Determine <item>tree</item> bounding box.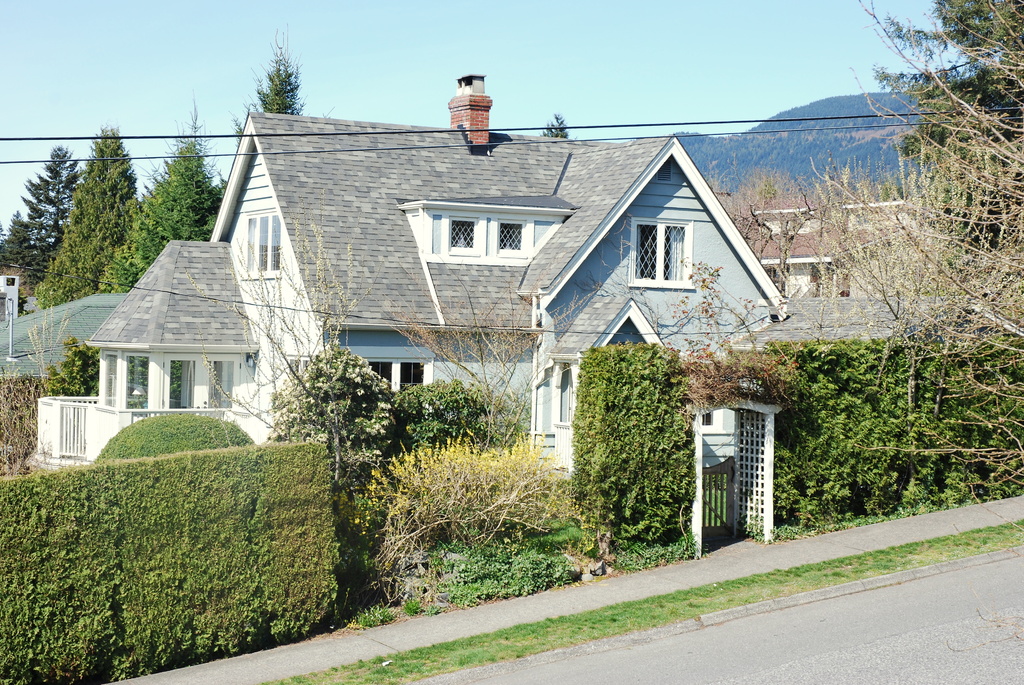
Determined: Rect(870, 0, 1023, 253).
